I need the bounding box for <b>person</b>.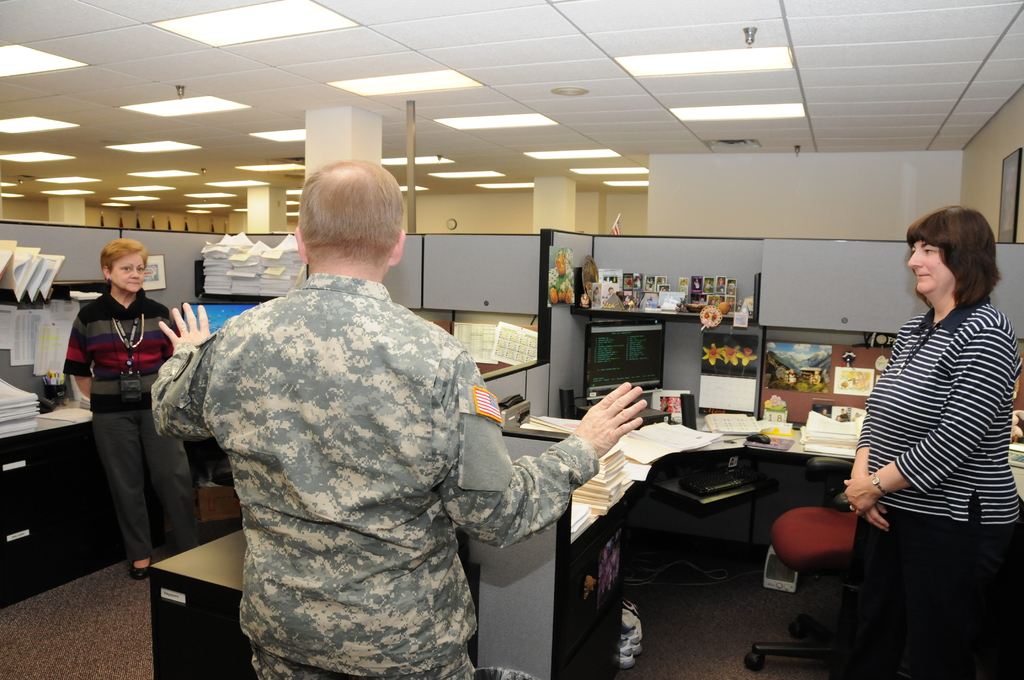
Here it is: x1=695 y1=278 x2=700 y2=289.
